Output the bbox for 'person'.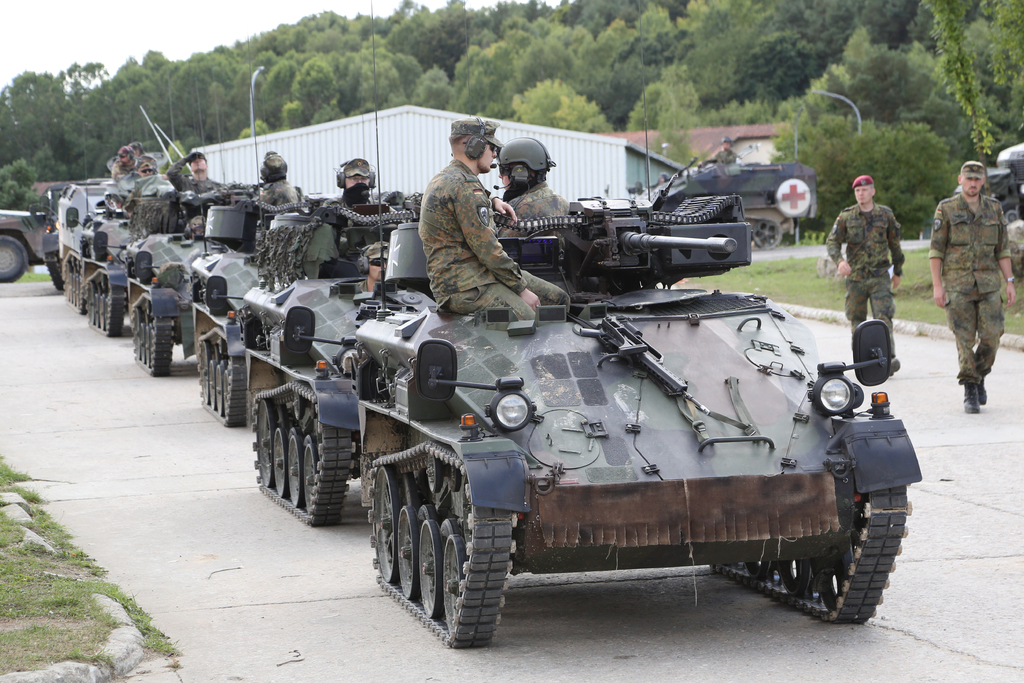
328, 156, 399, 215.
